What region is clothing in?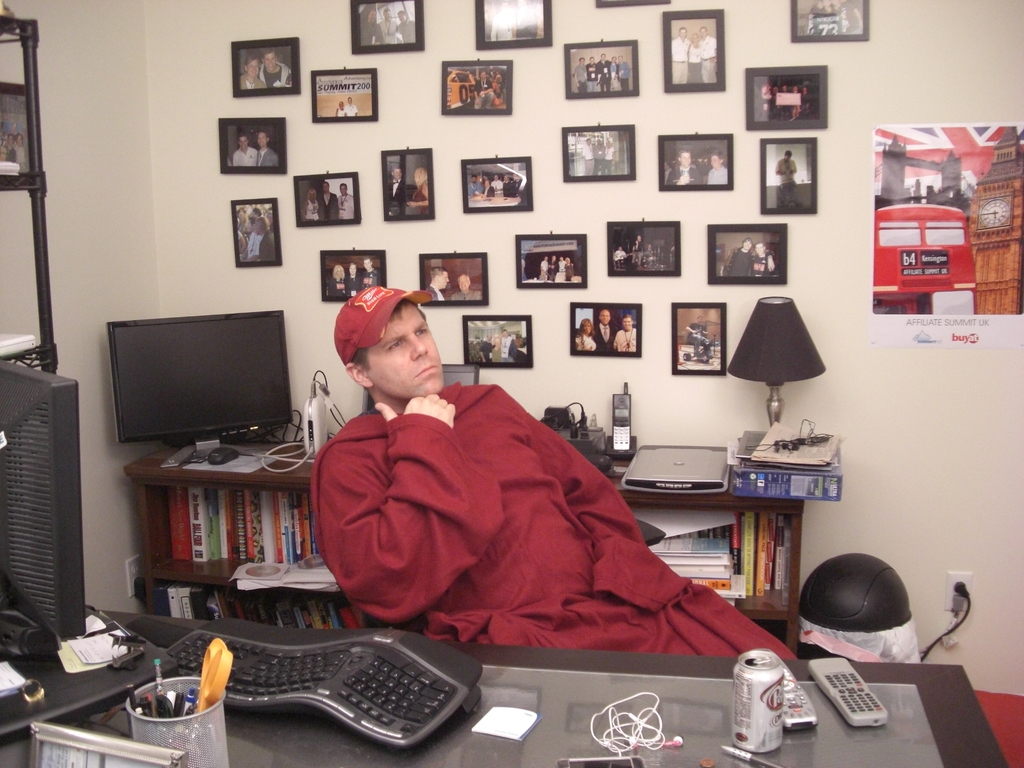
crop(614, 321, 639, 352).
